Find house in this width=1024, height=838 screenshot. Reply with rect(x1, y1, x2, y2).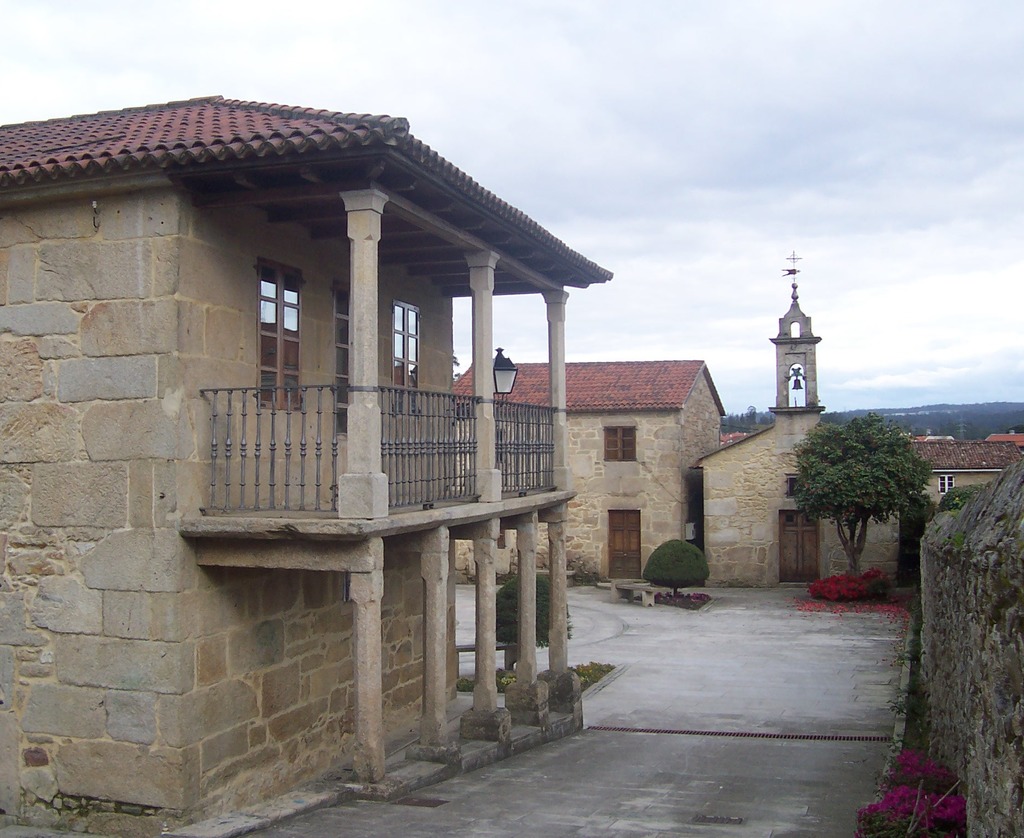
rect(674, 282, 918, 628).
